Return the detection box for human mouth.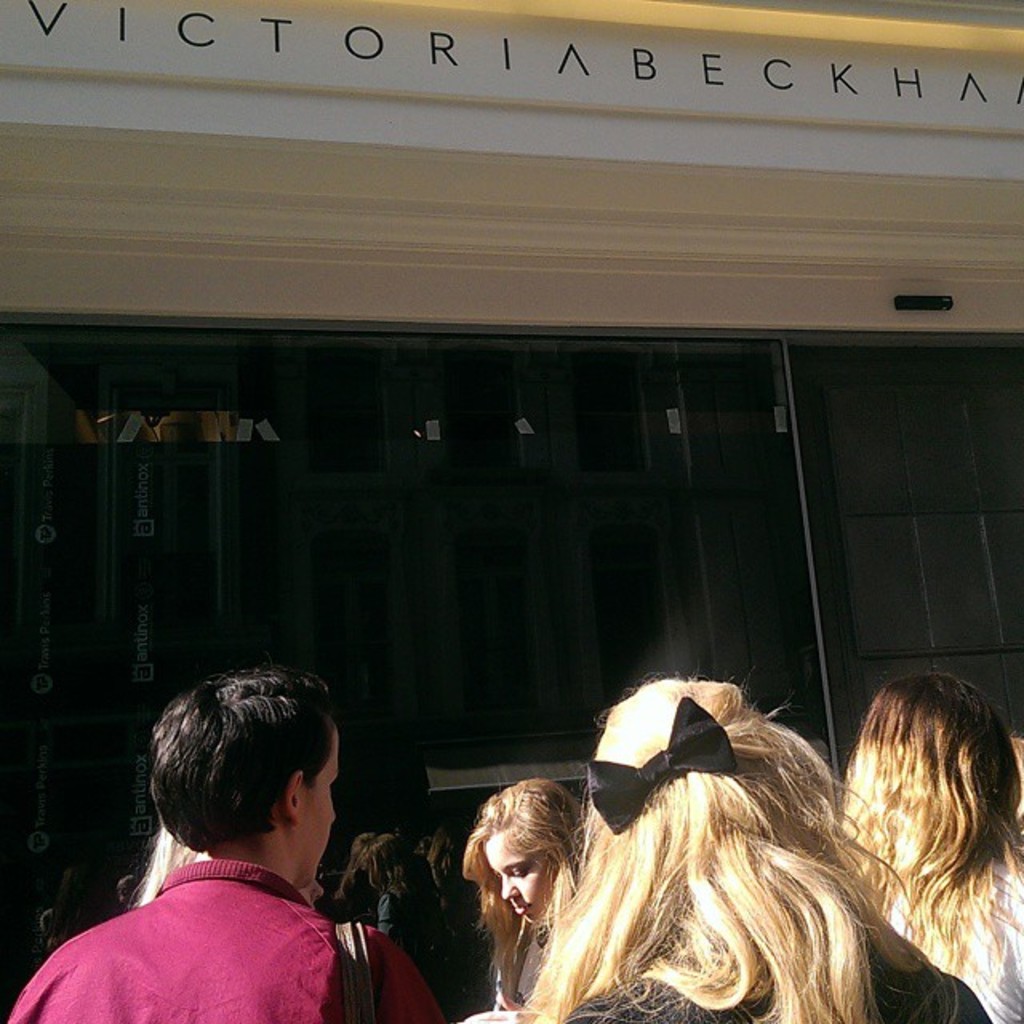
rect(515, 907, 536, 917).
